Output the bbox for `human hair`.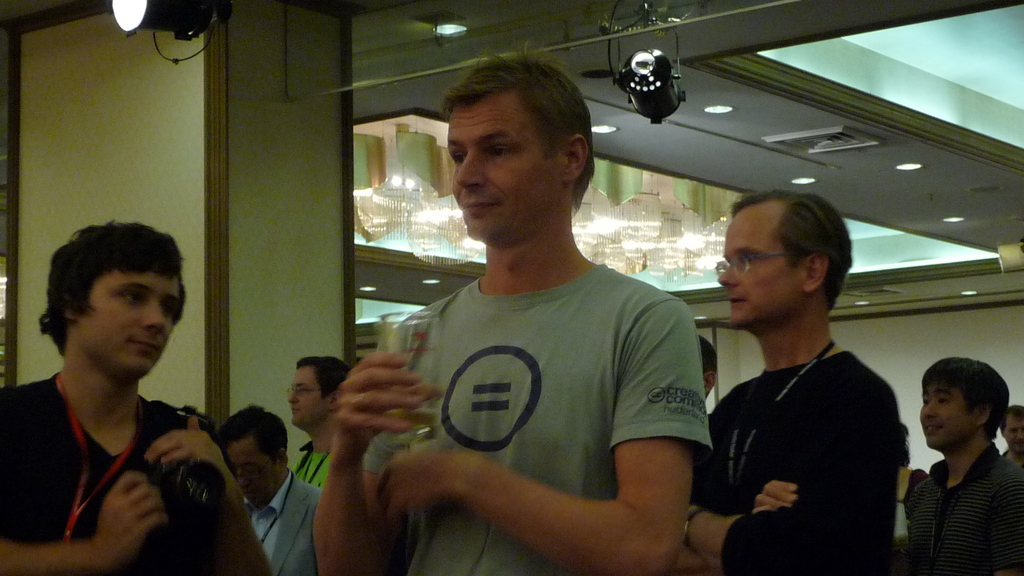
bbox(920, 356, 1009, 434).
